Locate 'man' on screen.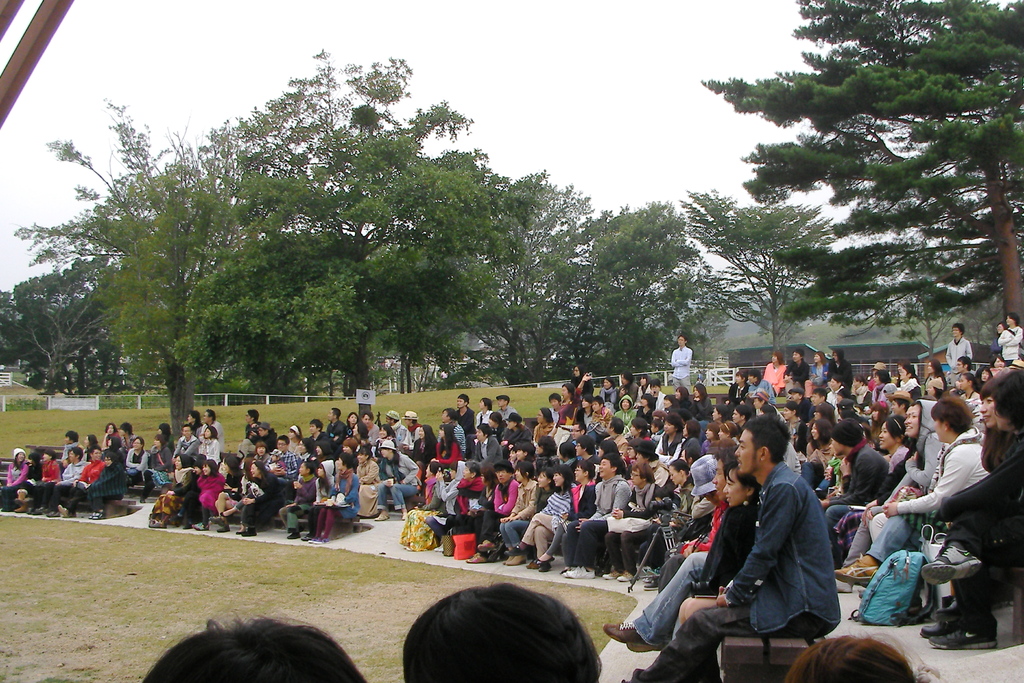
On screen at (631,443,666,484).
